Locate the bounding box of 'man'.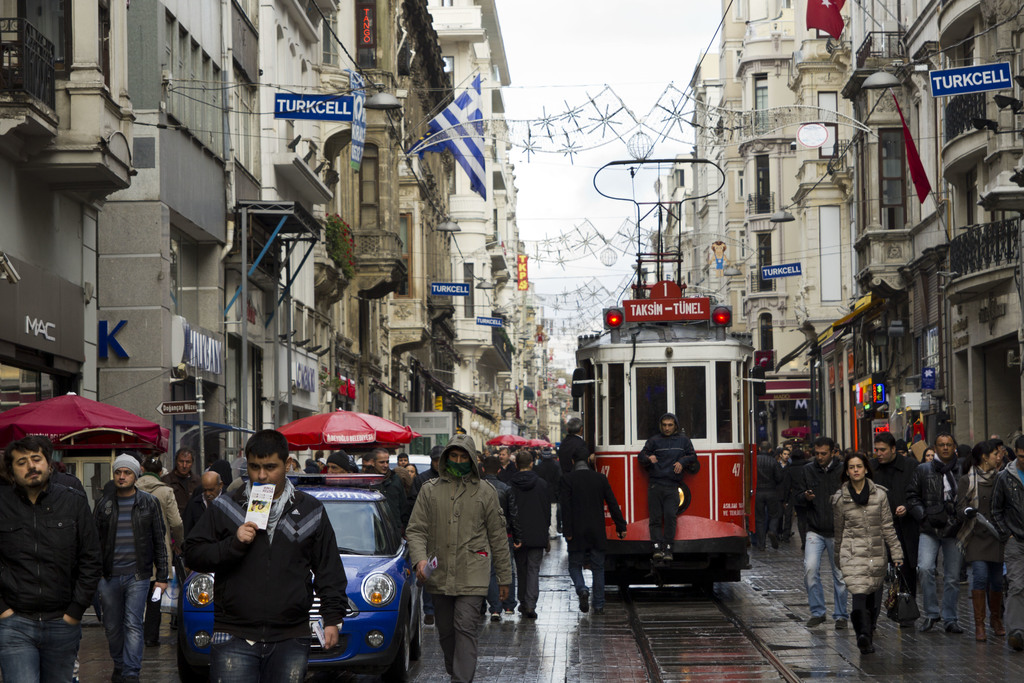
Bounding box: (396,452,410,468).
